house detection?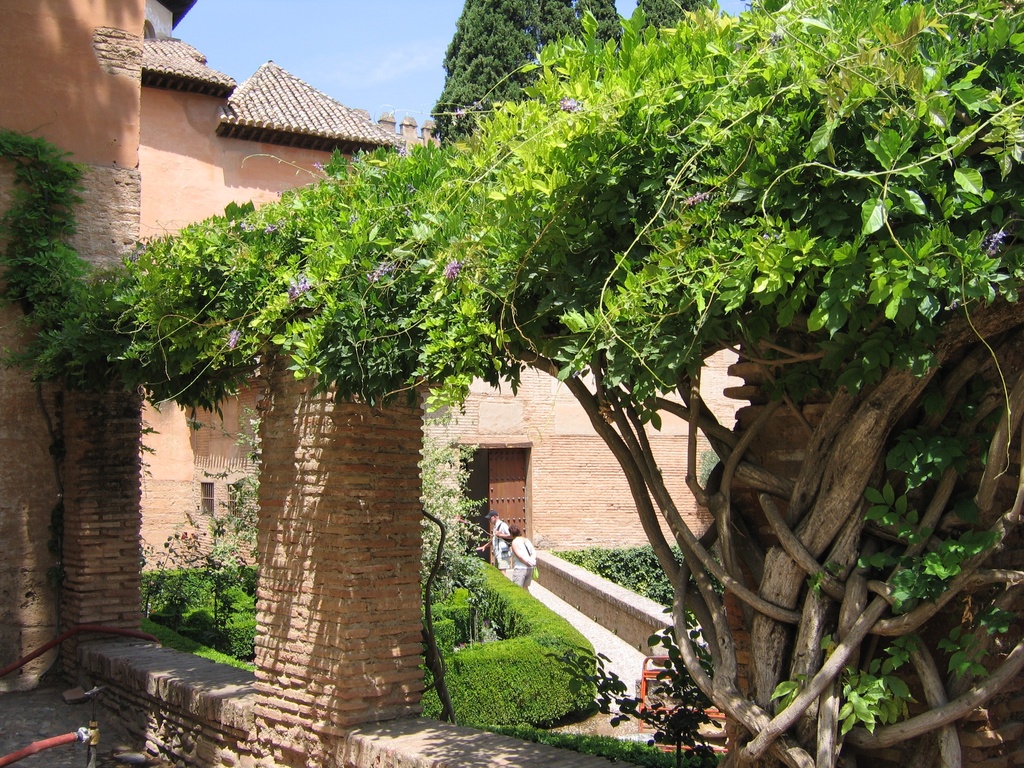
[0,0,762,767]
